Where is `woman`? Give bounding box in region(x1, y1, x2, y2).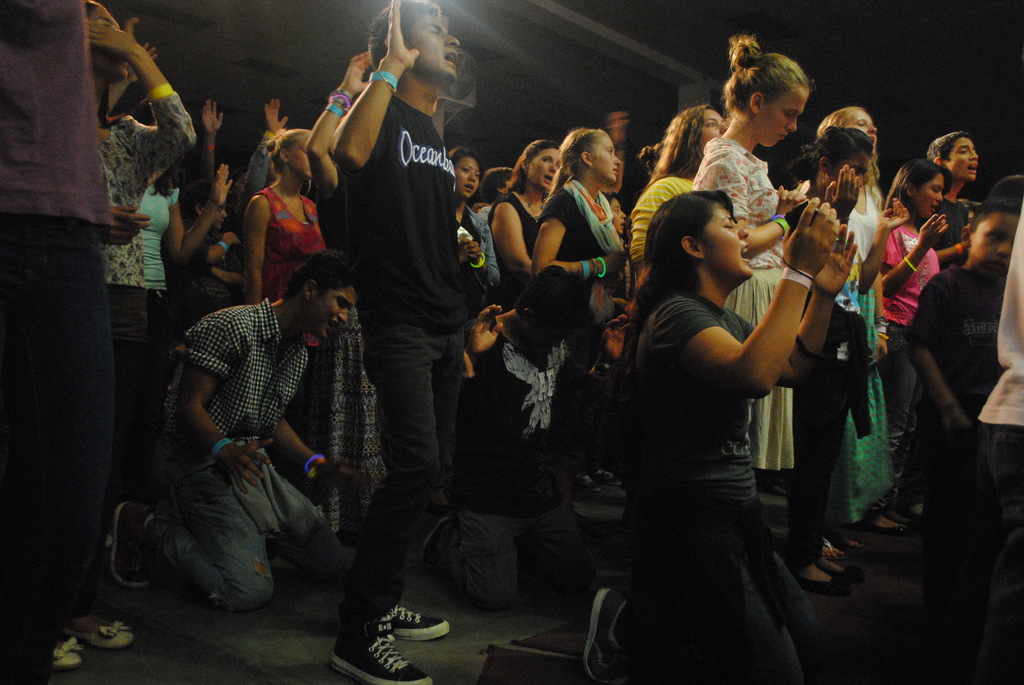
region(614, 159, 871, 636).
